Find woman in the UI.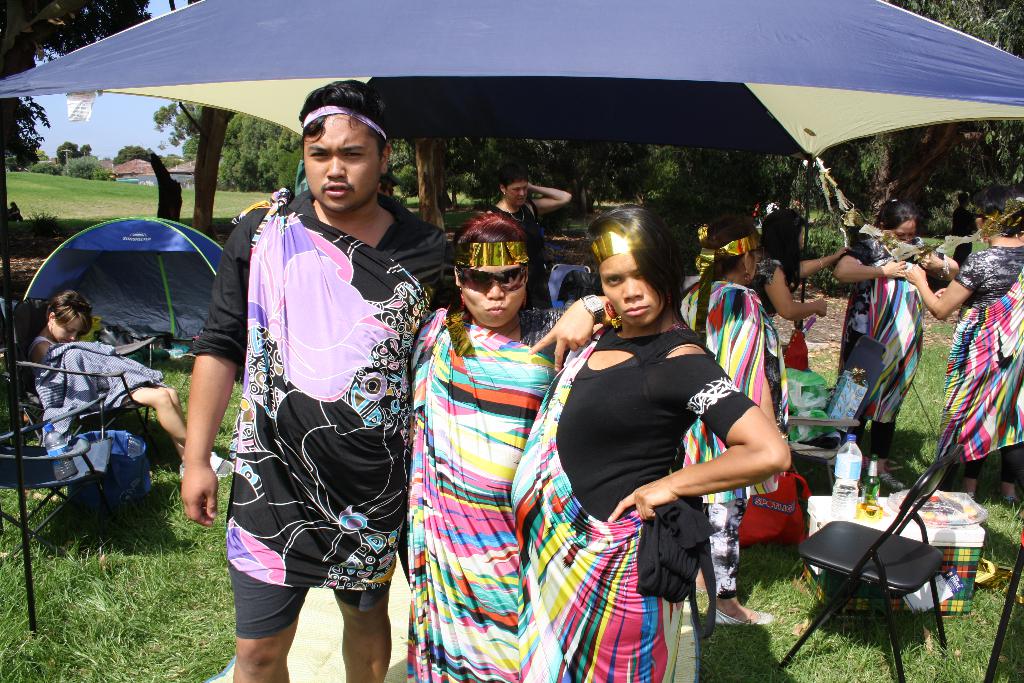
UI element at [493,165,575,308].
